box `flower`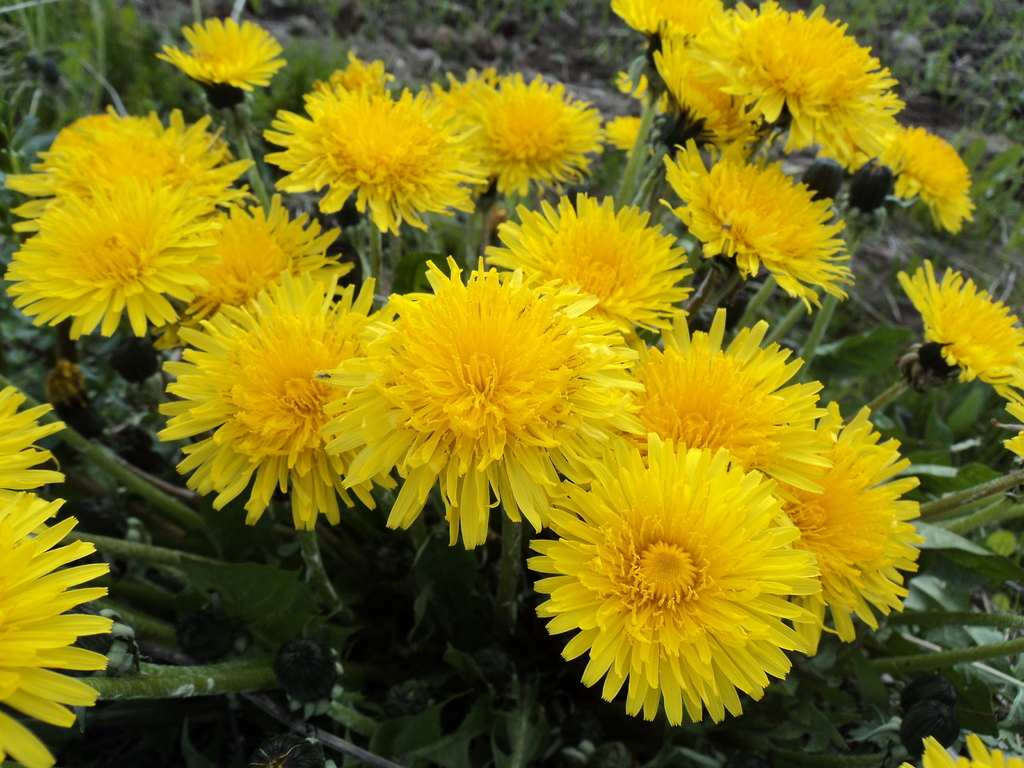
x1=895, y1=260, x2=1023, y2=387
